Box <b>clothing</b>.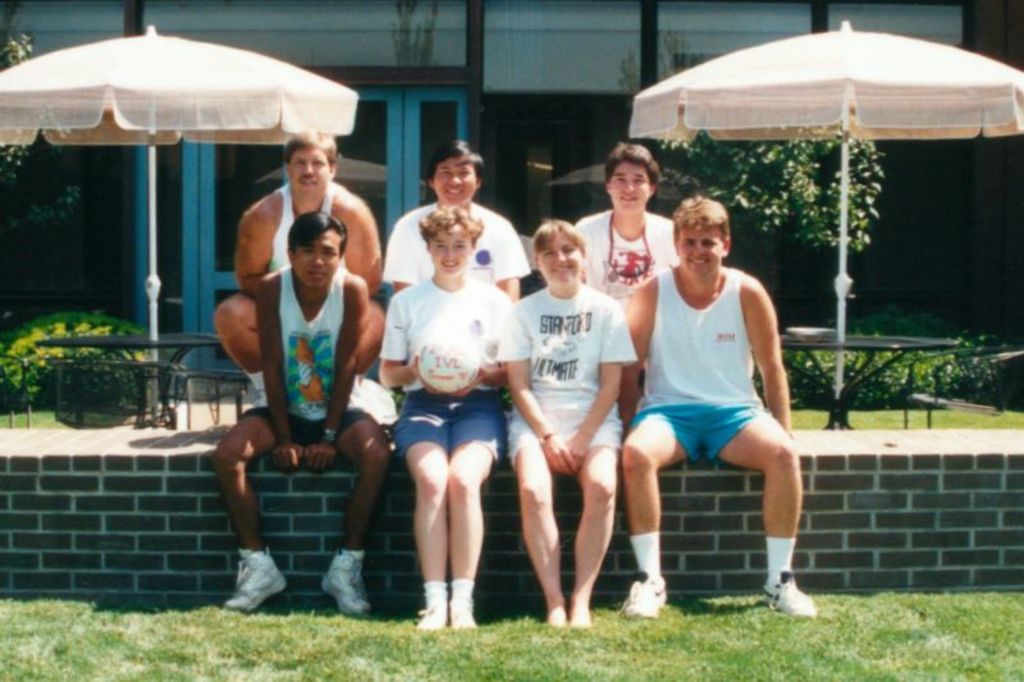
detection(495, 288, 640, 452).
